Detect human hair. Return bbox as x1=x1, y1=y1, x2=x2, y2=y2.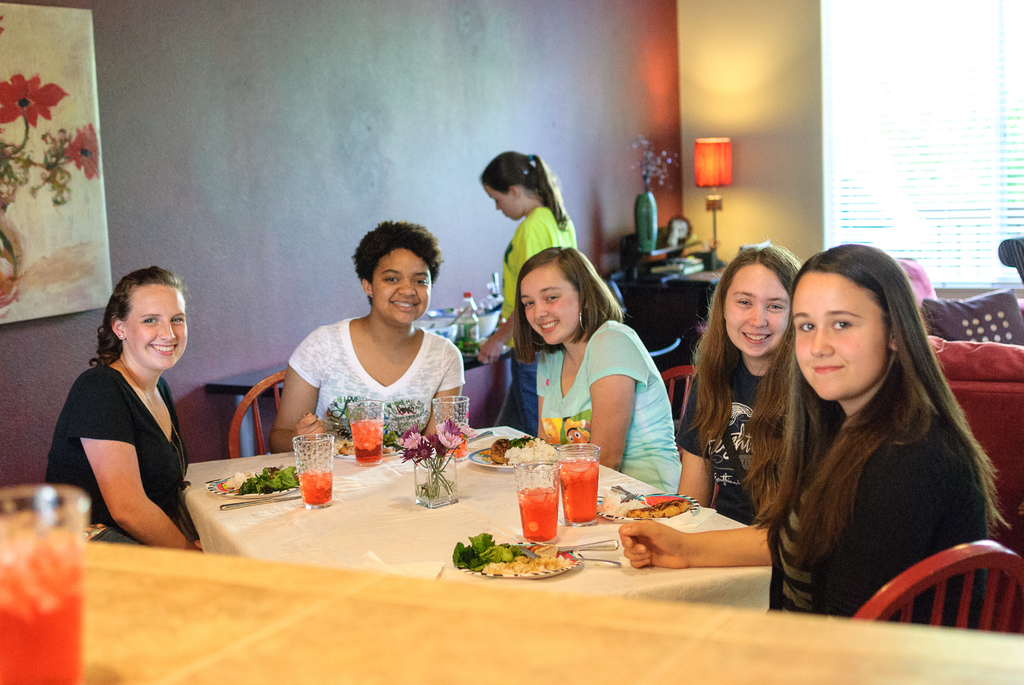
x1=477, y1=152, x2=570, y2=232.
